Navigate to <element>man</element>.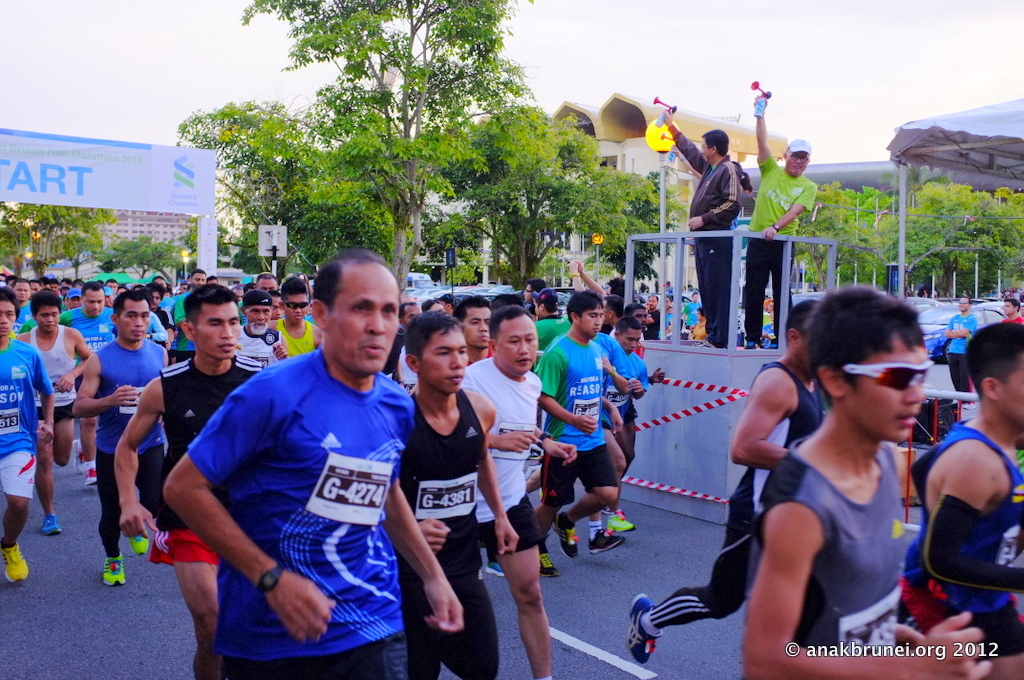
Navigation target: 457,303,577,679.
